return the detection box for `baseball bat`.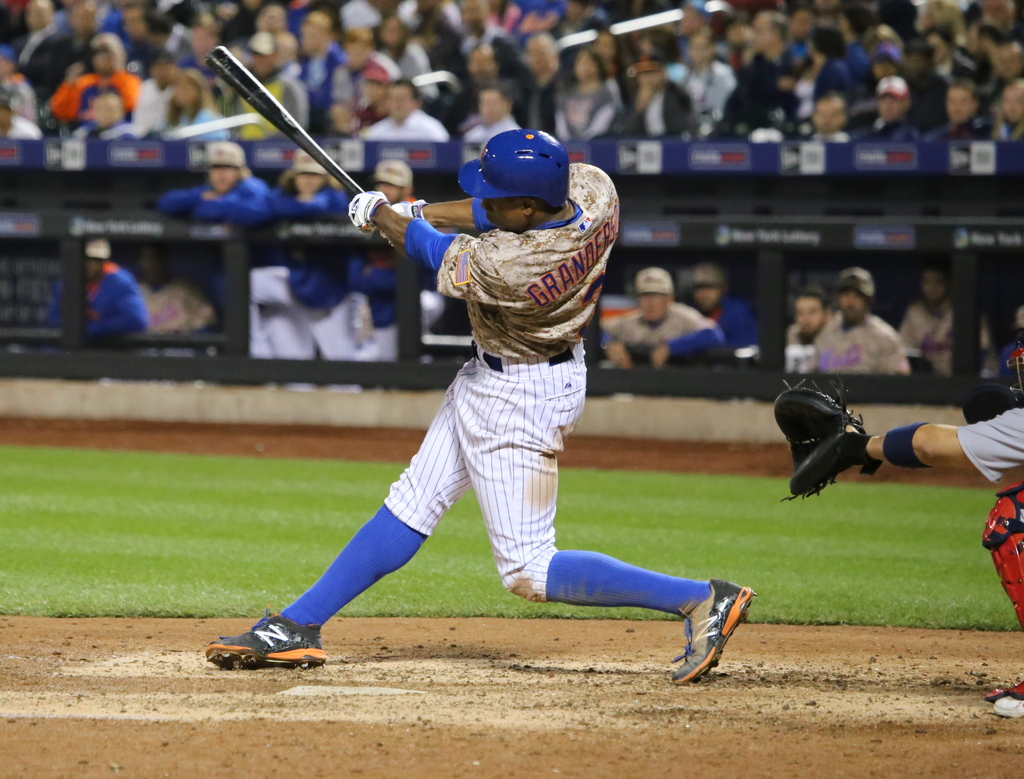
bbox=[212, 46, 369, 199].
